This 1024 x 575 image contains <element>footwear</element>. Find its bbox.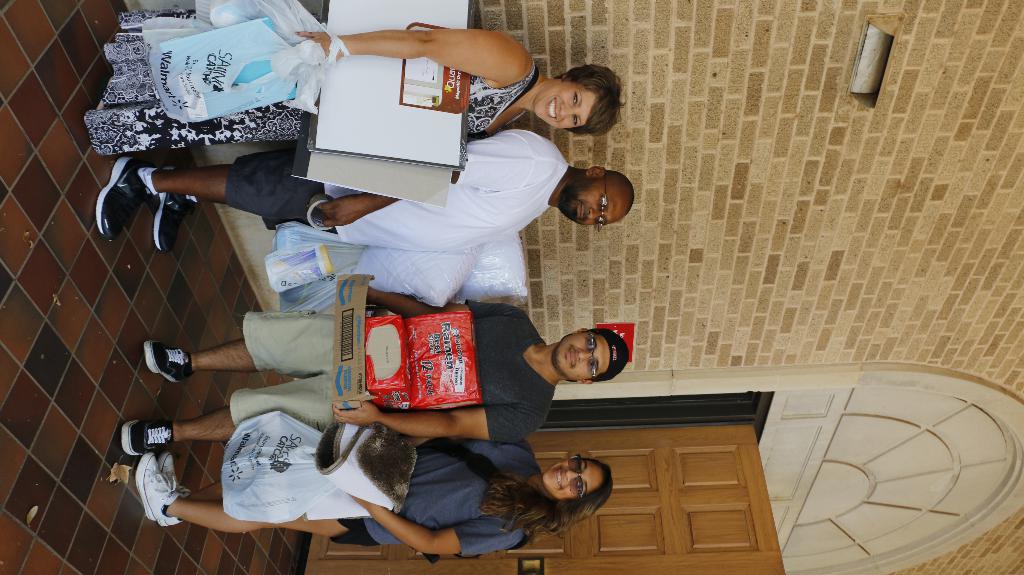
Rect(155, 165, 200, 253).
